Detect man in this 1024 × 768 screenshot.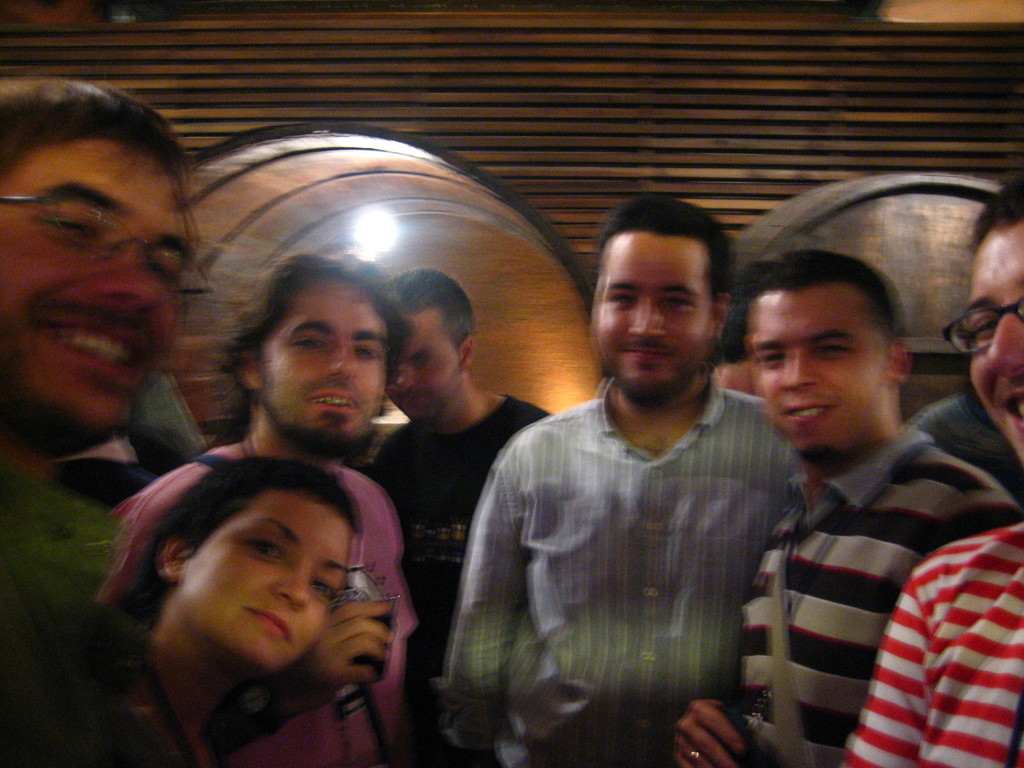
Detection: {"left": 446, "top": 209, "right": 806, "bottom": 758}.
